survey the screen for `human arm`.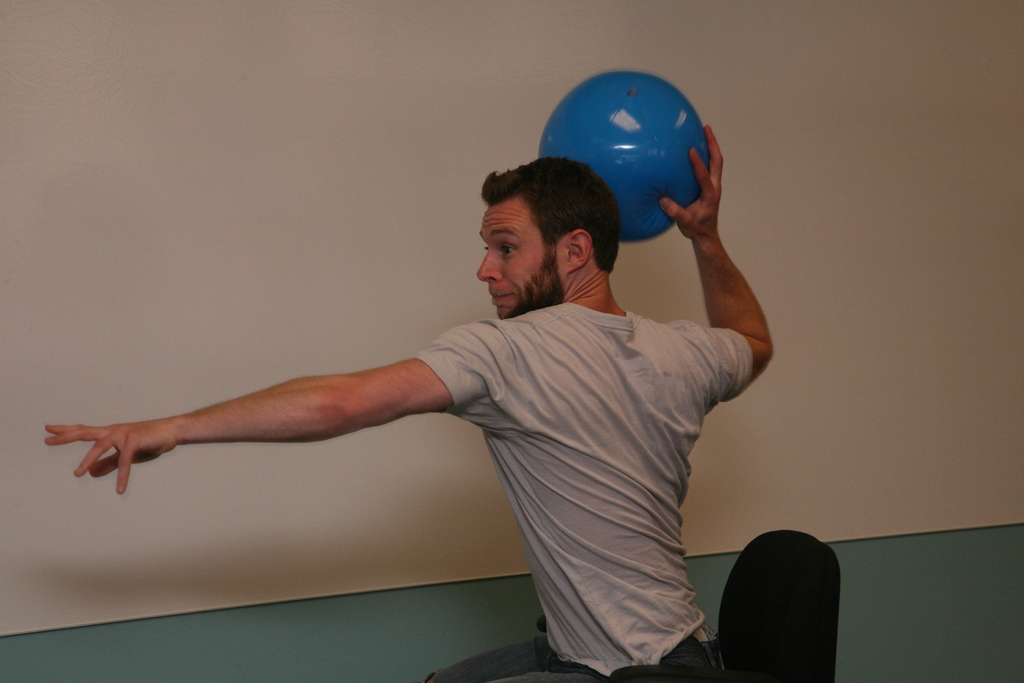
Survey found: [x1=656, y1=127, x2=771, y2=395].
